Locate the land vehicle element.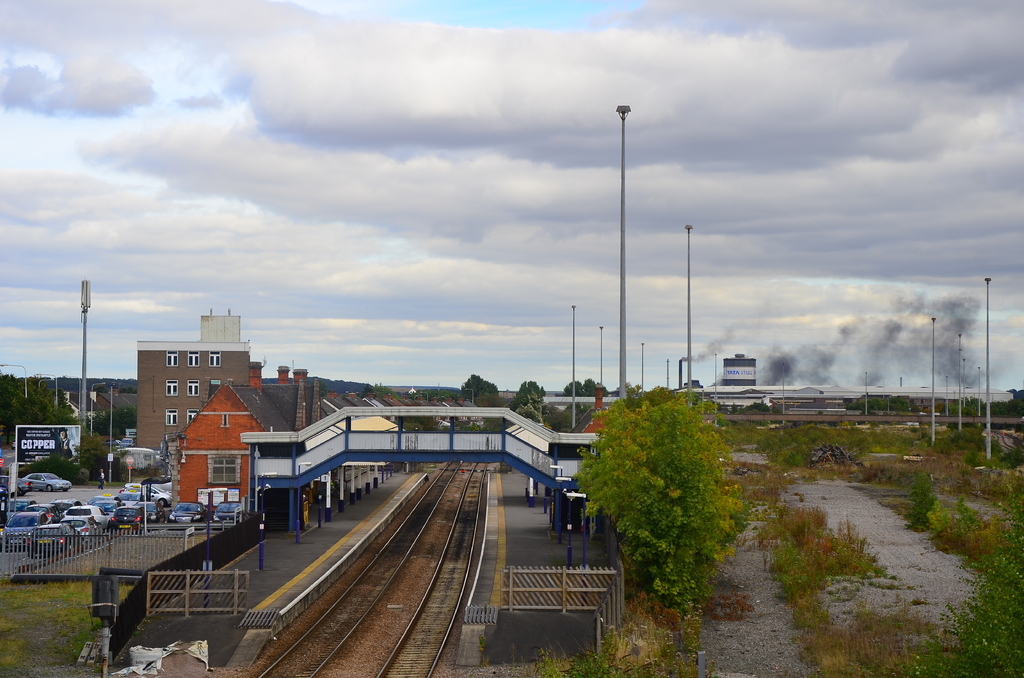
Element bbox: bbox=(18, 471, 74, 492).
